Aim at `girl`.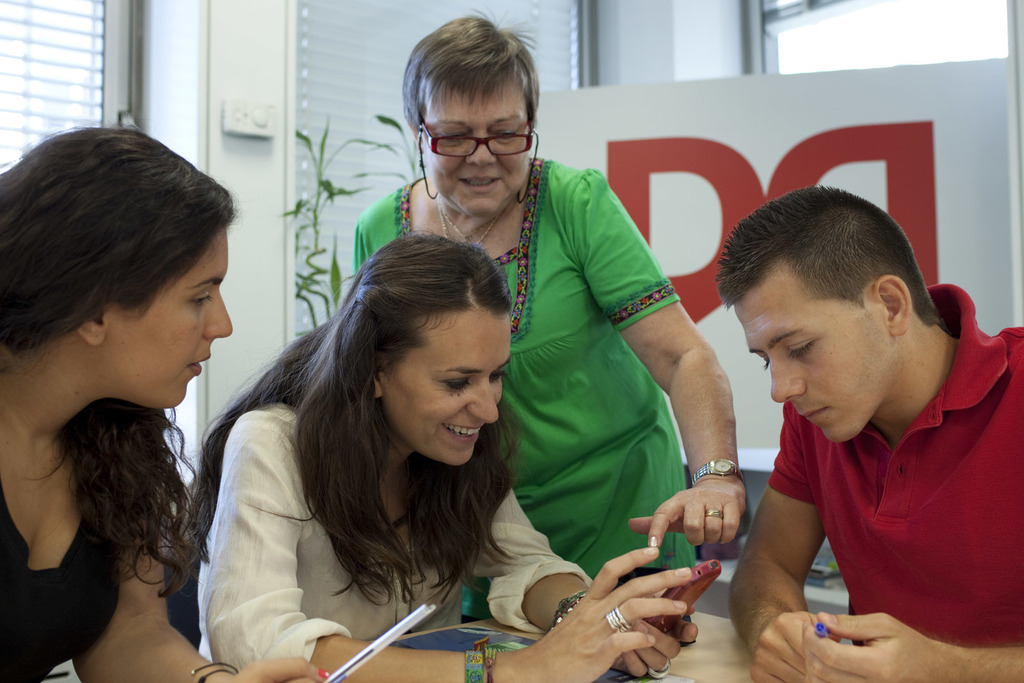
Aimed at crop(0, 122, 328, 682).
